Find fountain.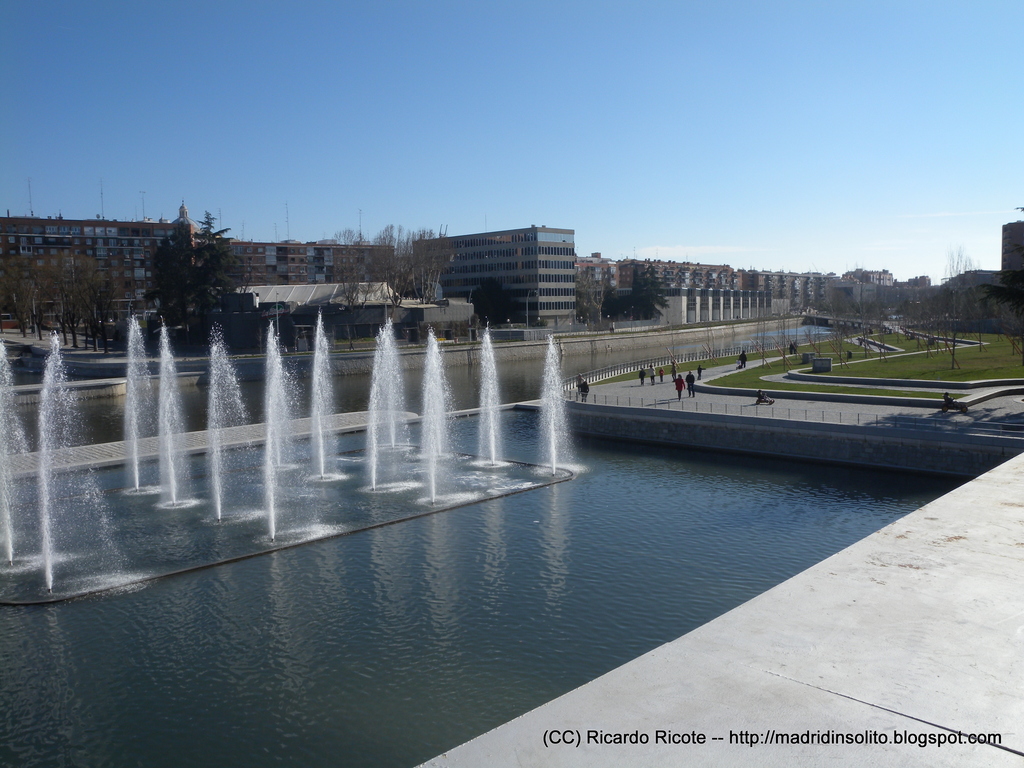
box=[0, 303, 589, 605].
